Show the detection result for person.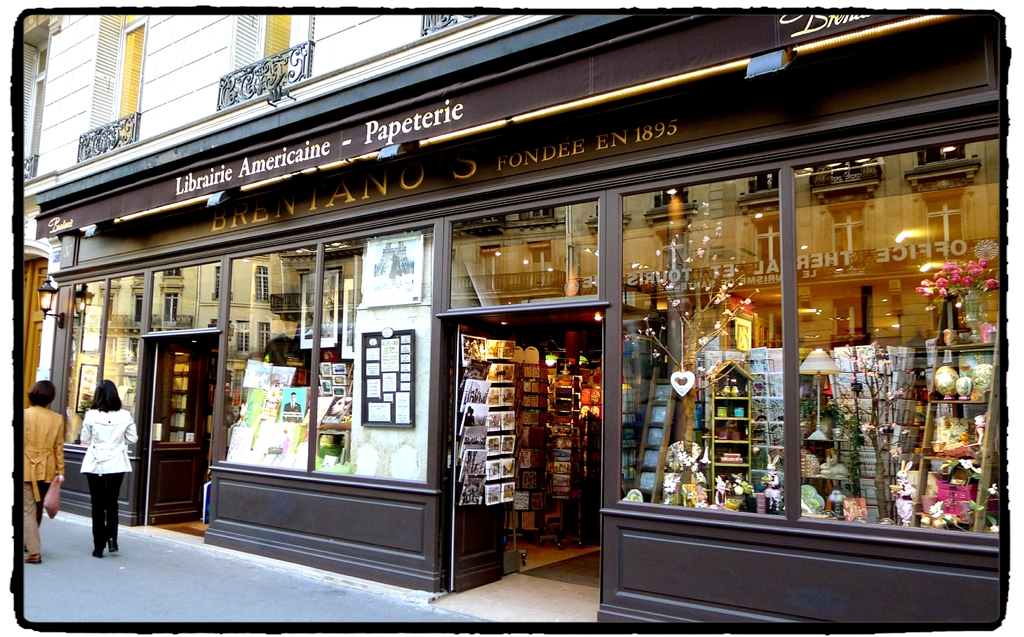
pyautogui.locateOnScreen(67, 362, 127, 554).
